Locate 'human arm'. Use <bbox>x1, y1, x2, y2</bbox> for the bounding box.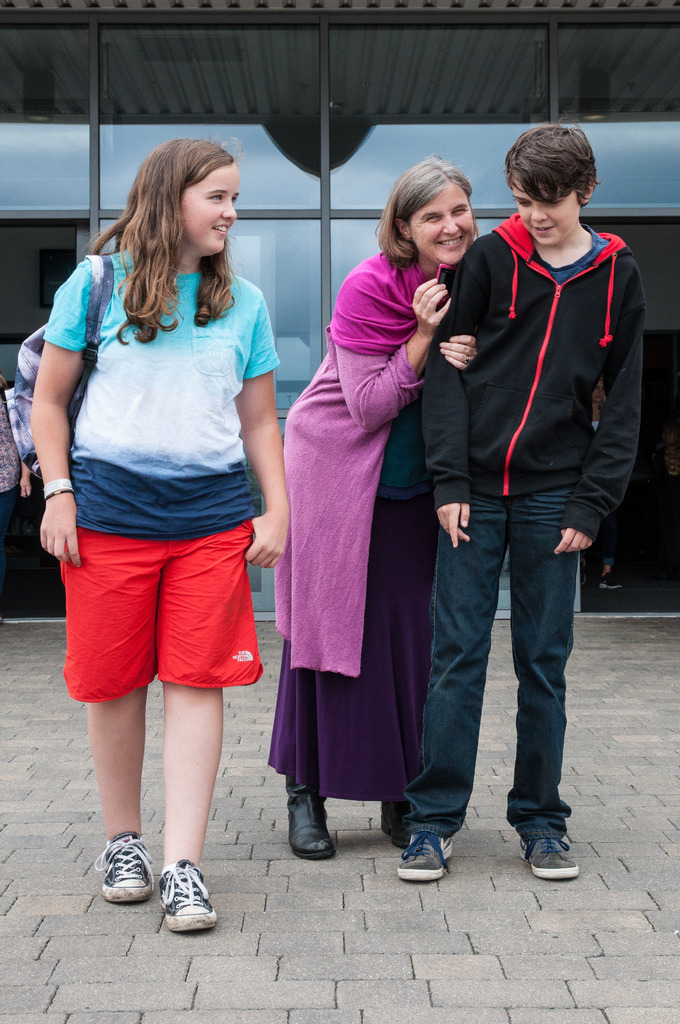
<bbox>230, 281, 302, 564</bbox>.
